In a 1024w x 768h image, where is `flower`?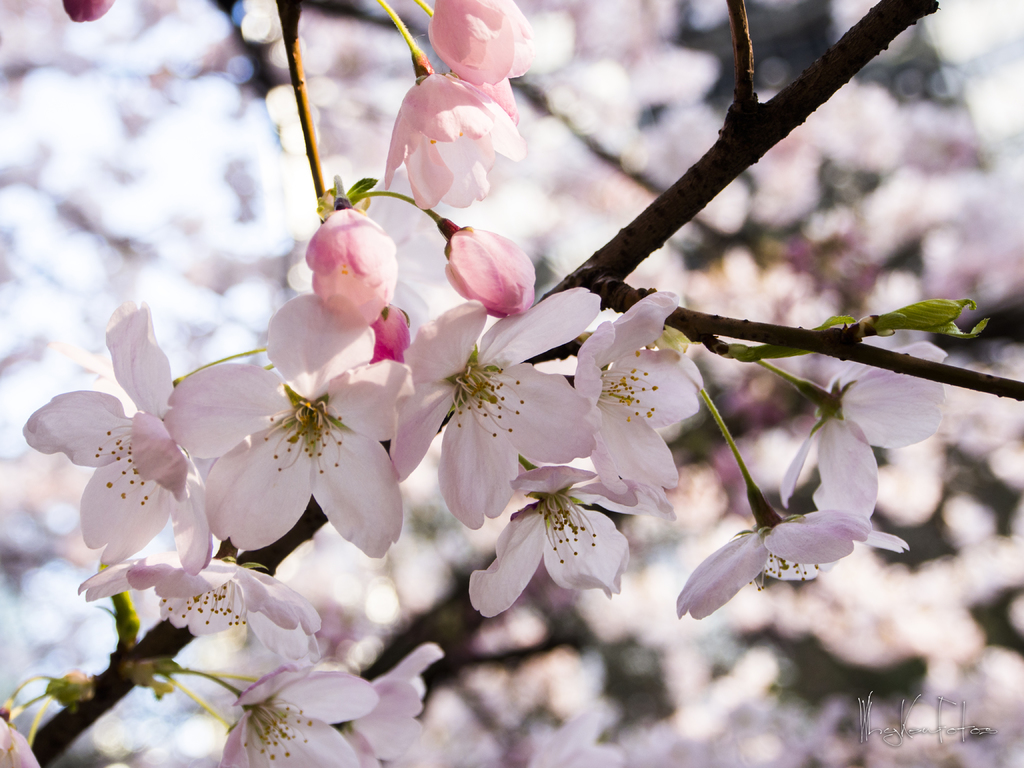
[x1=680, y1=492, x2=884, y2=616].
